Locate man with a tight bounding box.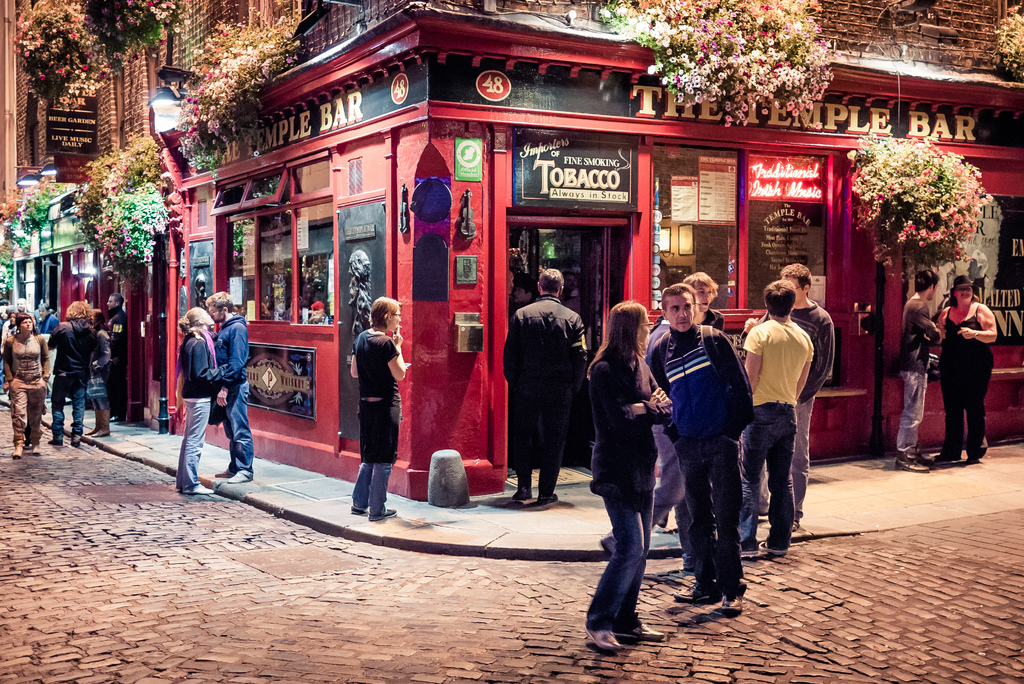
crop(47, 302, 97, 450).
